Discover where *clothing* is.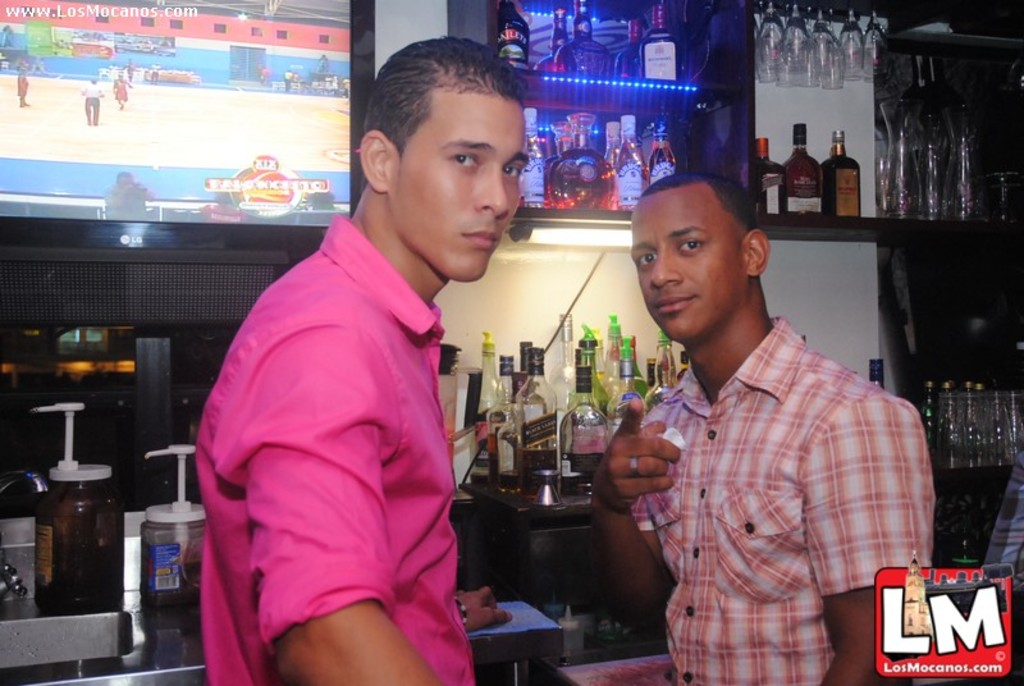
Discovered at 82, 82, 102, 120.
